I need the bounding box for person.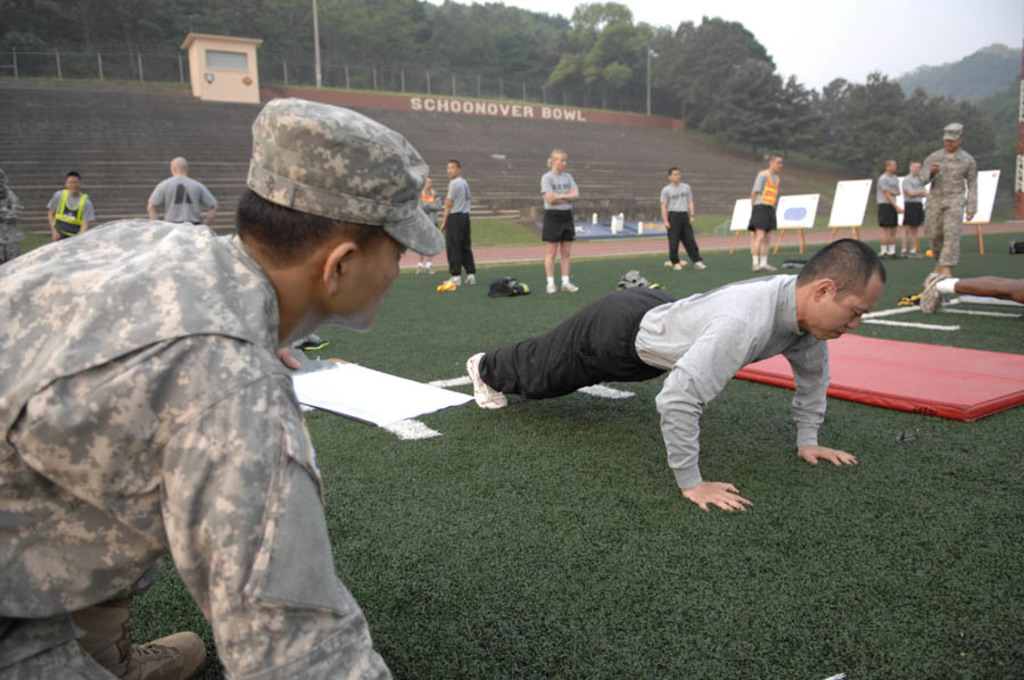
Here it is: (x1=440, y1=159, x2=481, y2=282).
